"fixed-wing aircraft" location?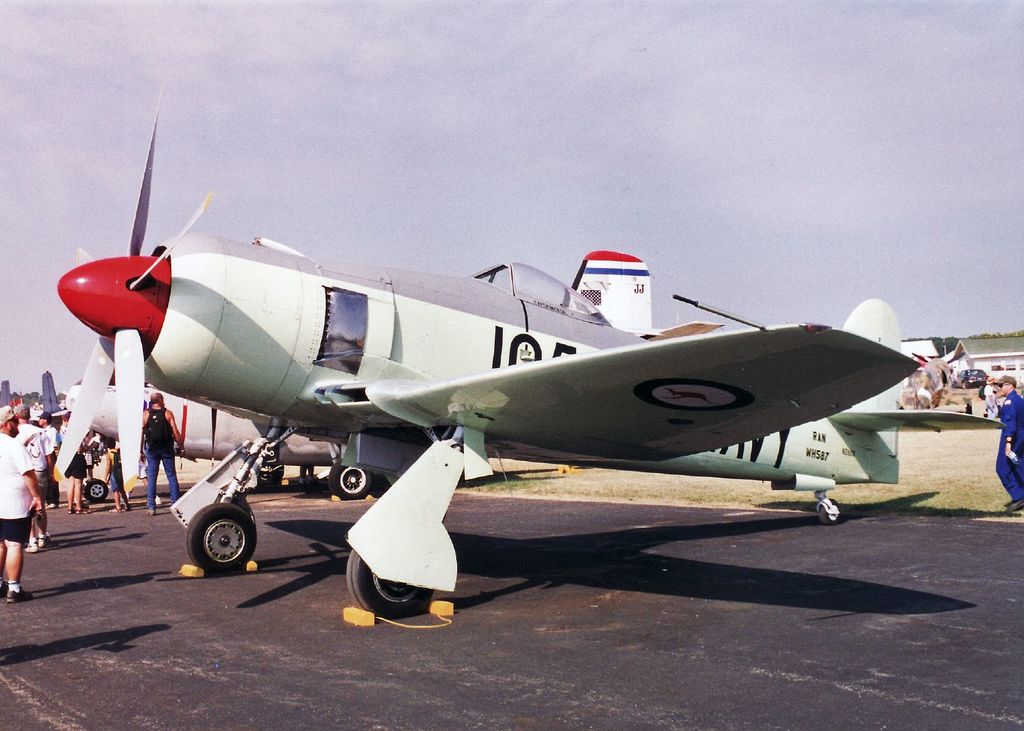
bbox=[50, 80, 1005, 617]
